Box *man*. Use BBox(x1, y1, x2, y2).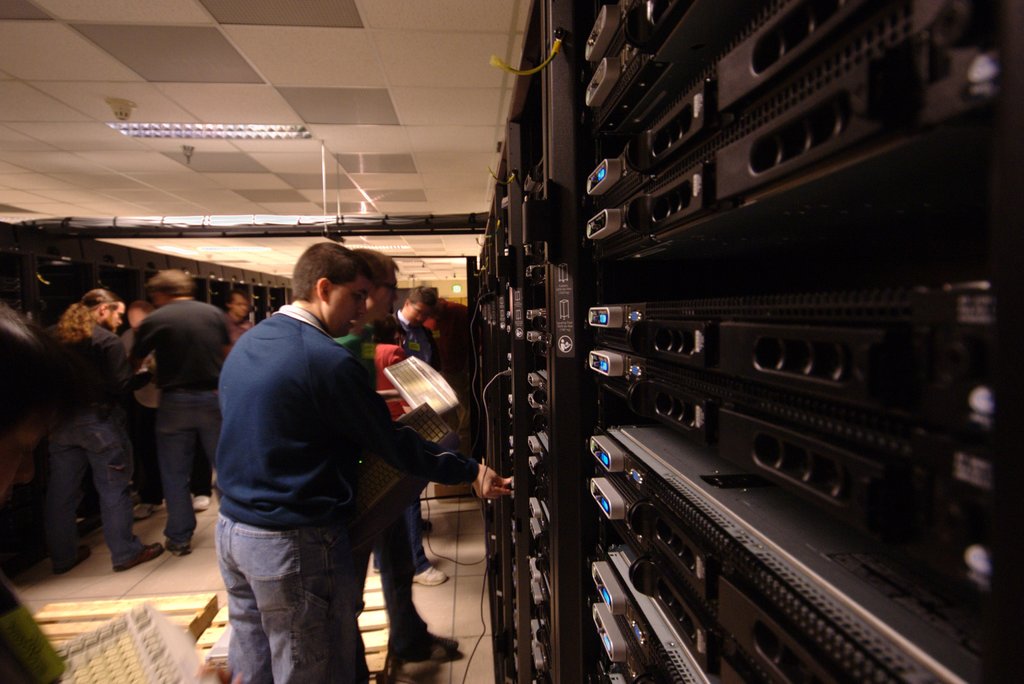
BBox(221, 289, 252, 351).
